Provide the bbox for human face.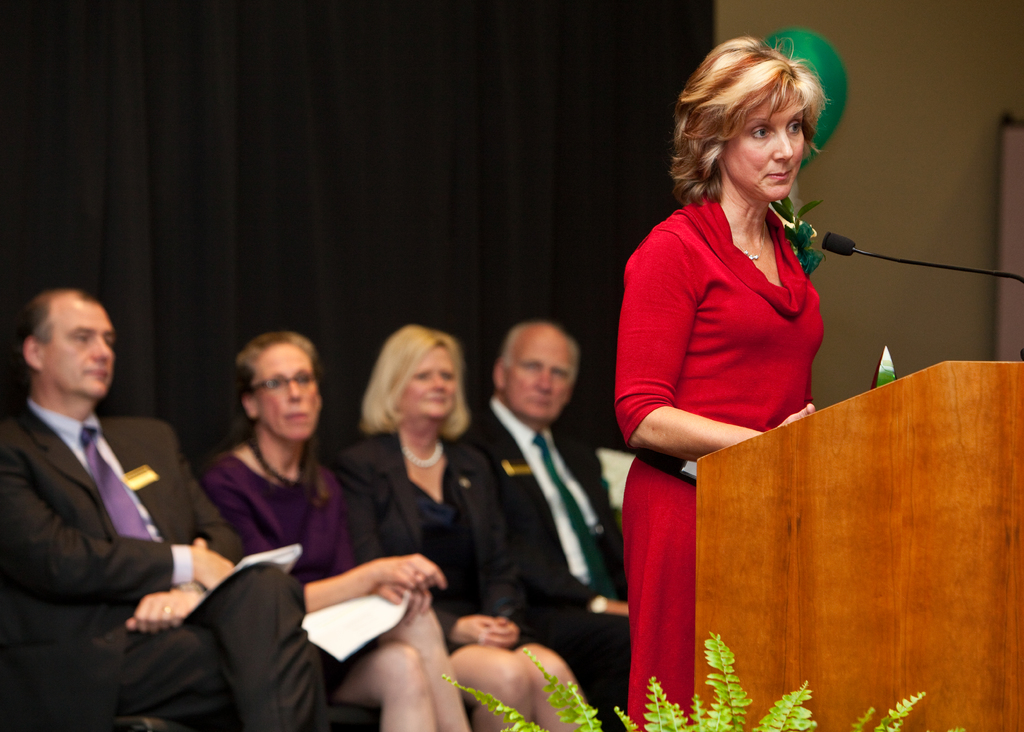
<region>402, 342, 460, 430</region>.
